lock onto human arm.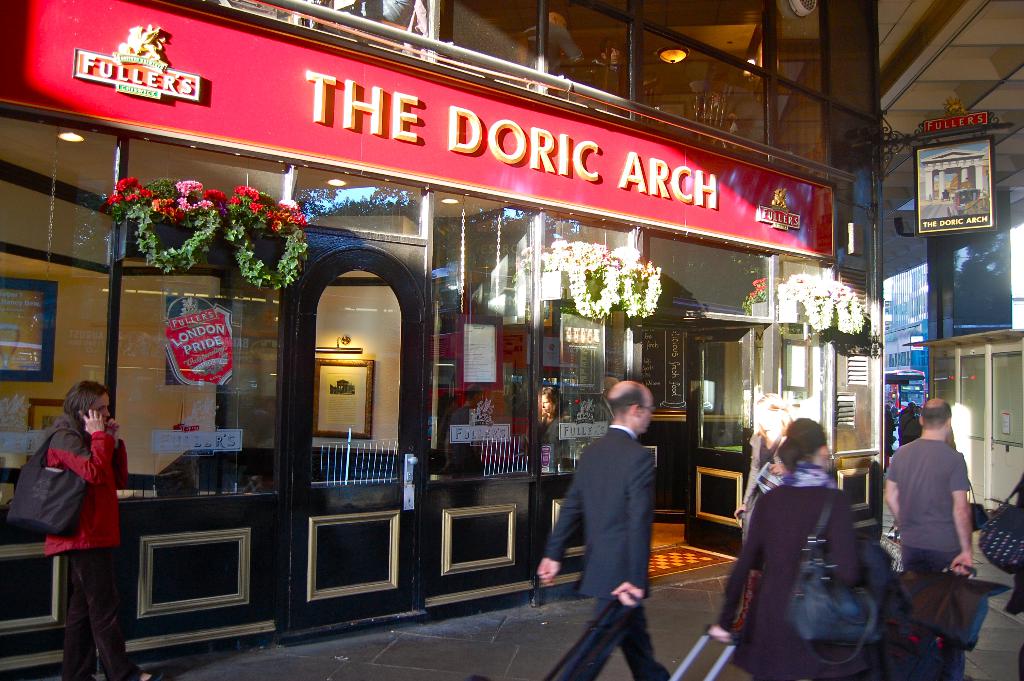
Locked: detection(822, 488, 863, 593).
